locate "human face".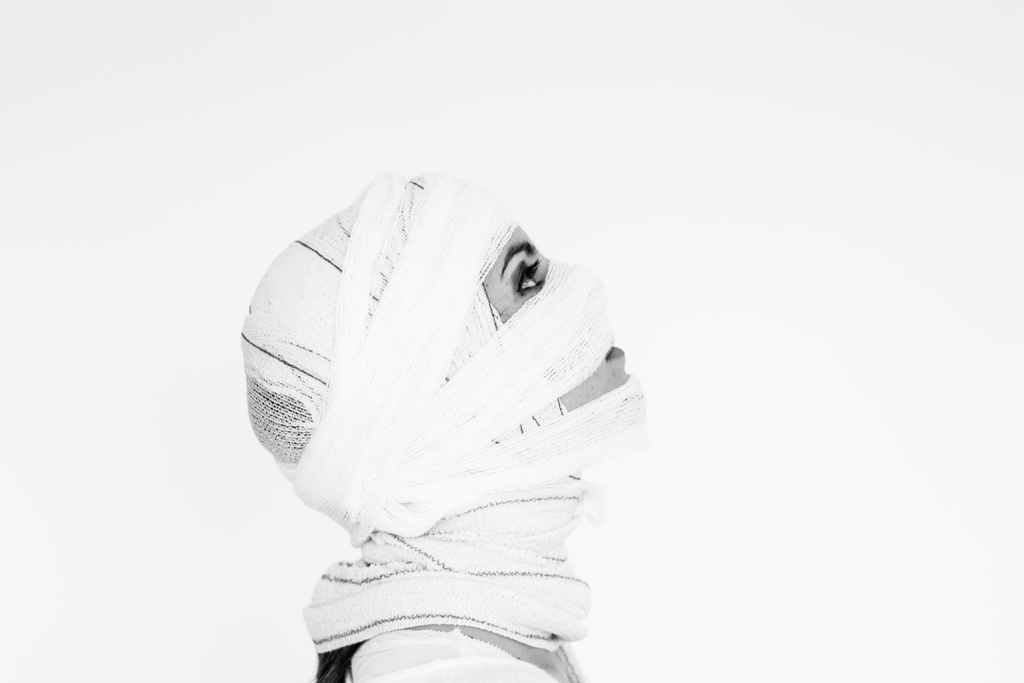
Bounding box: [482, 227, 644, 461].
